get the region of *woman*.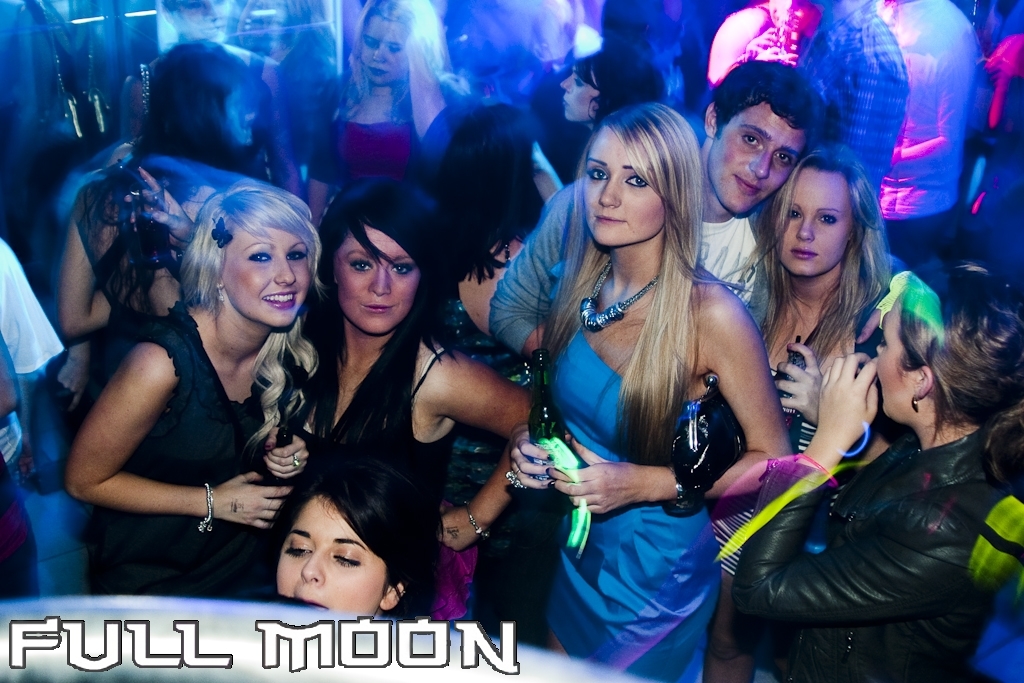
x1=287 y1=180 x2=520 y2=620.
